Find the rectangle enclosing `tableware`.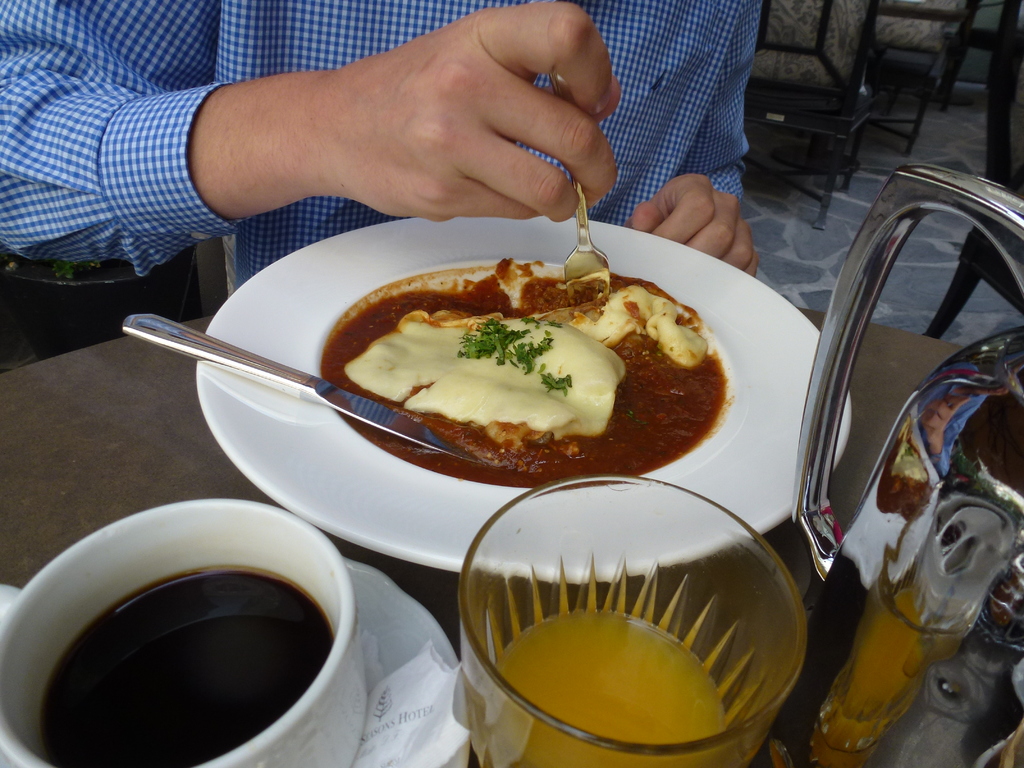
locate(123, 307, 490, 468).
